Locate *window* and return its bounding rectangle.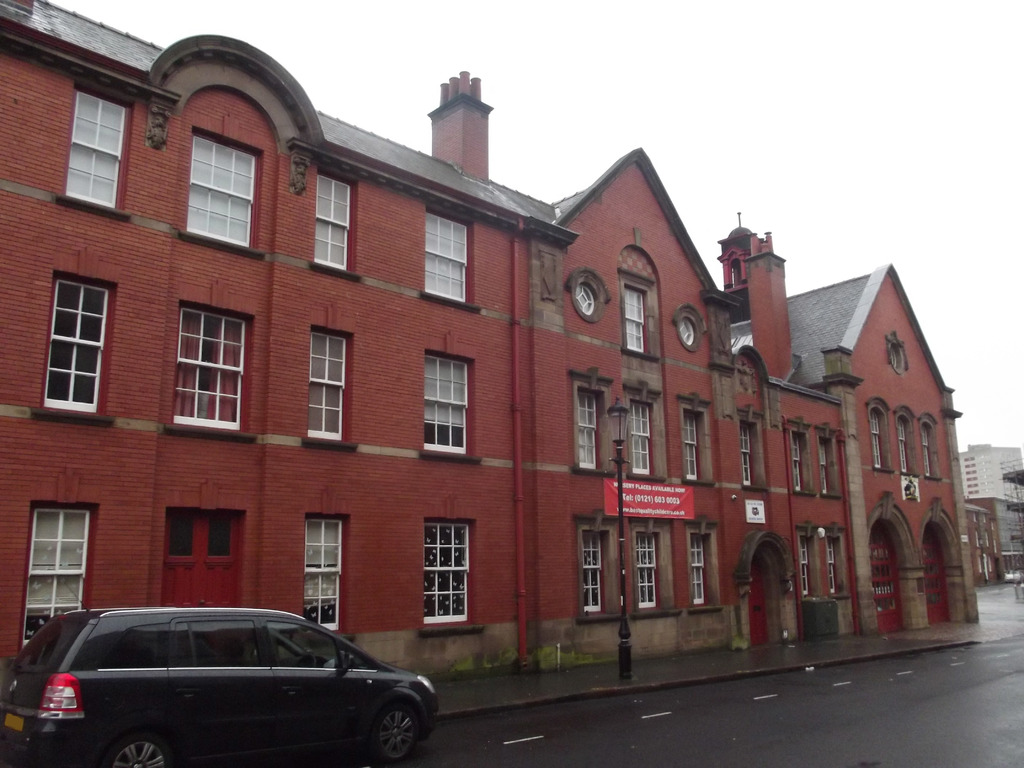
682, 518, 720, 611.
